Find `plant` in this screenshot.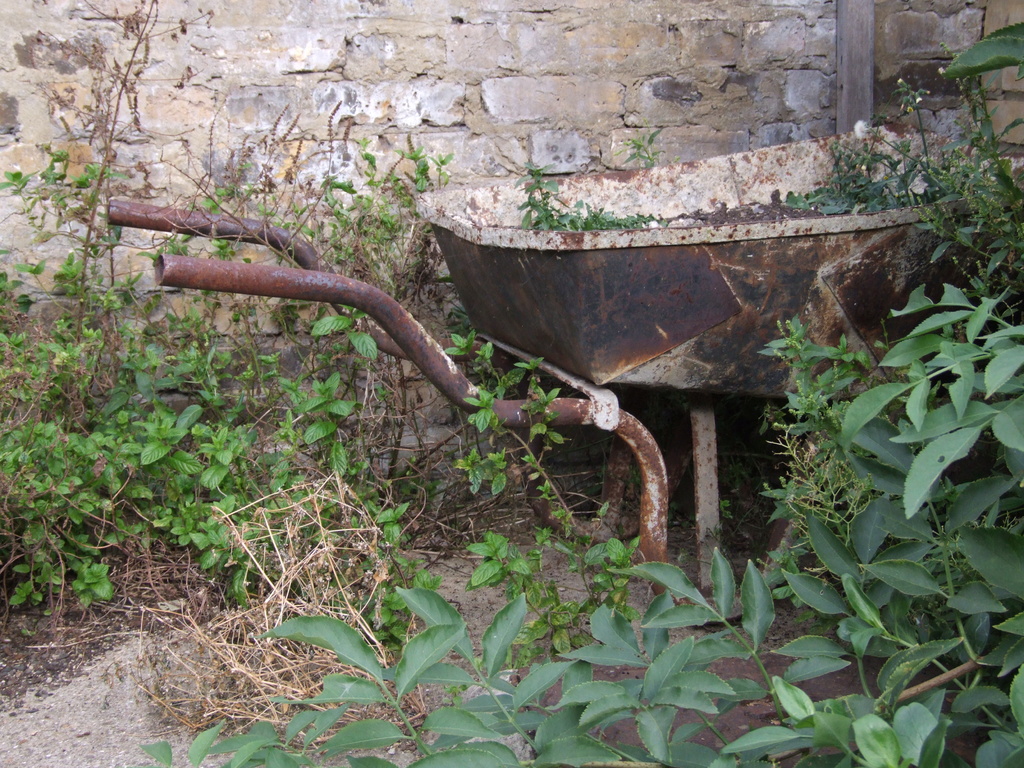
The bounding box for `plant` is Rect(437, 648, 474, 712).
